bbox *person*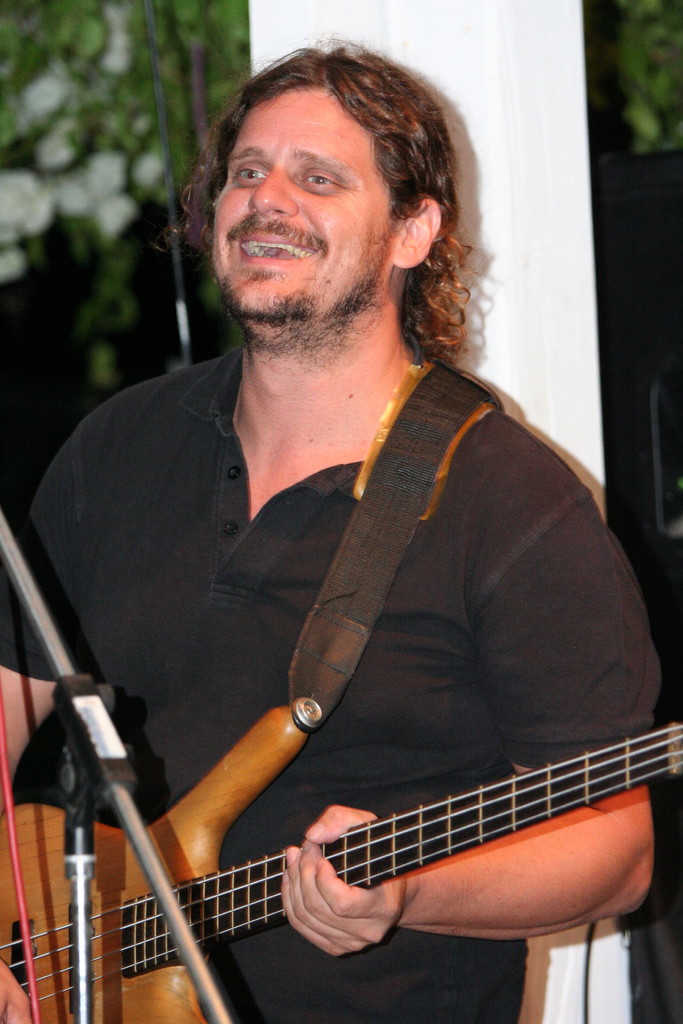
left=38, top=4, right=662, bottom=1023
